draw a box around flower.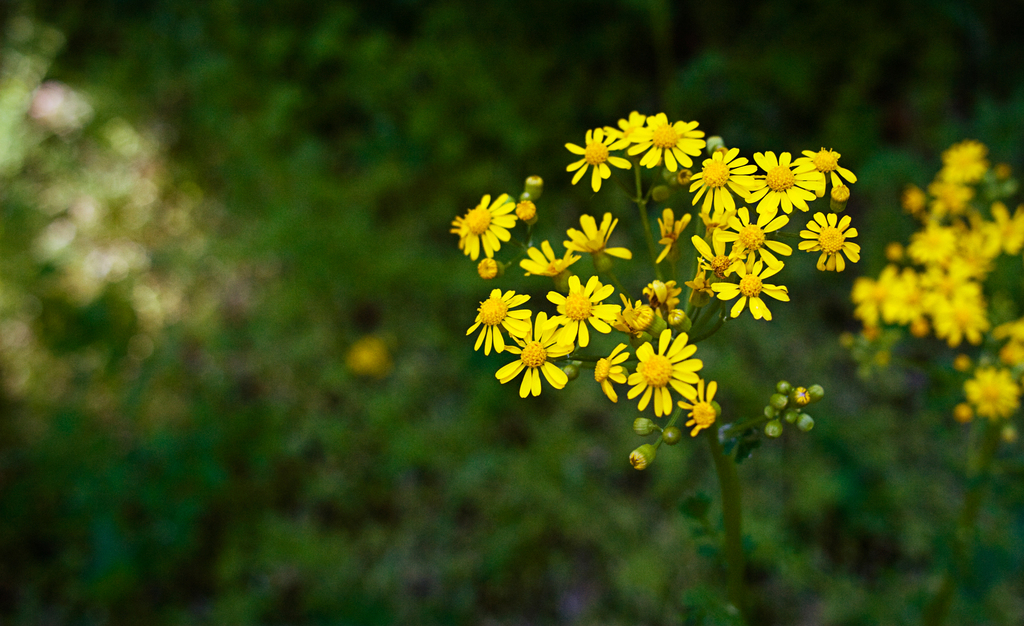
pyautogui.locateOnScreen(636, 418, 657, 434).
